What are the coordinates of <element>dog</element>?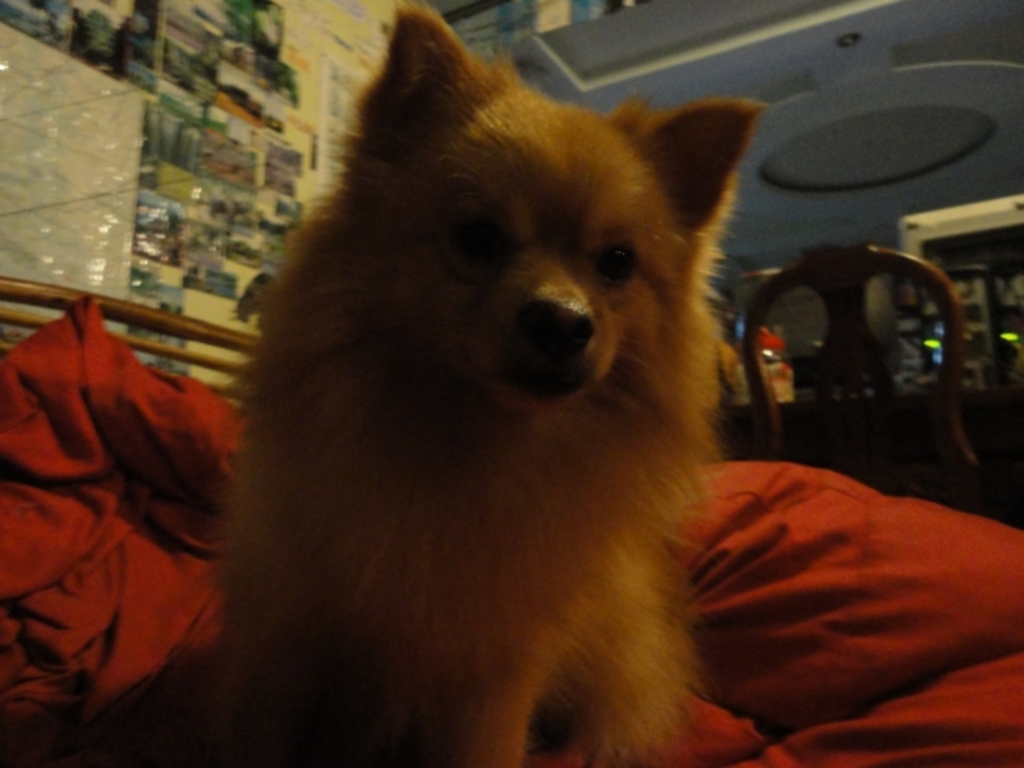
{"left": 182, "top": 2, "right": 770, "bottom": 766}.
